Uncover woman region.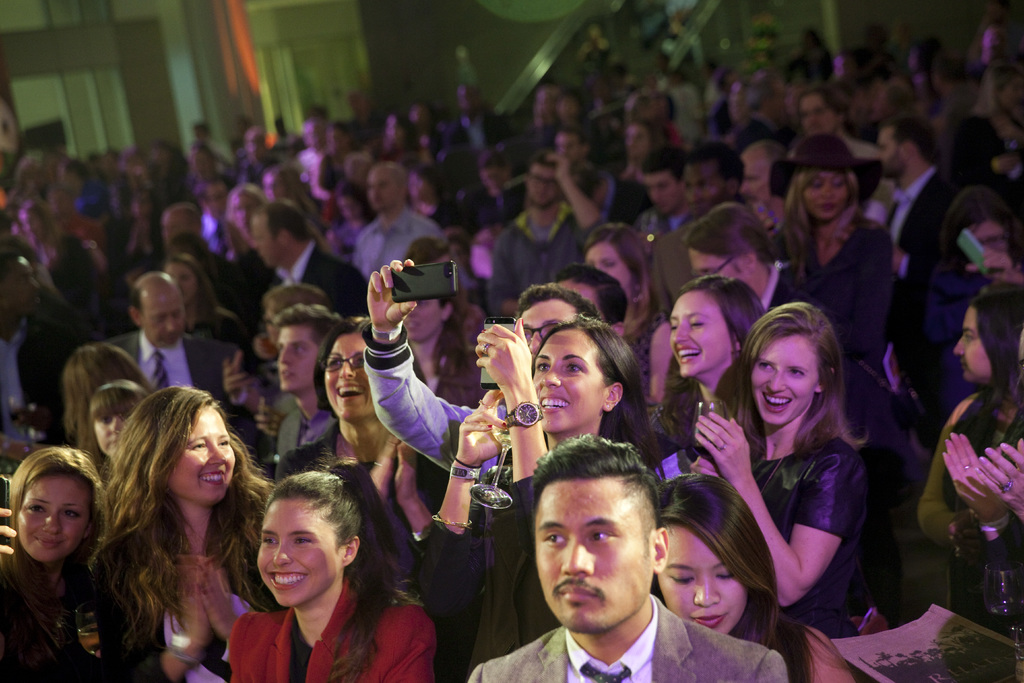
Uncovered: select_region(658, 297, 854, 643).
